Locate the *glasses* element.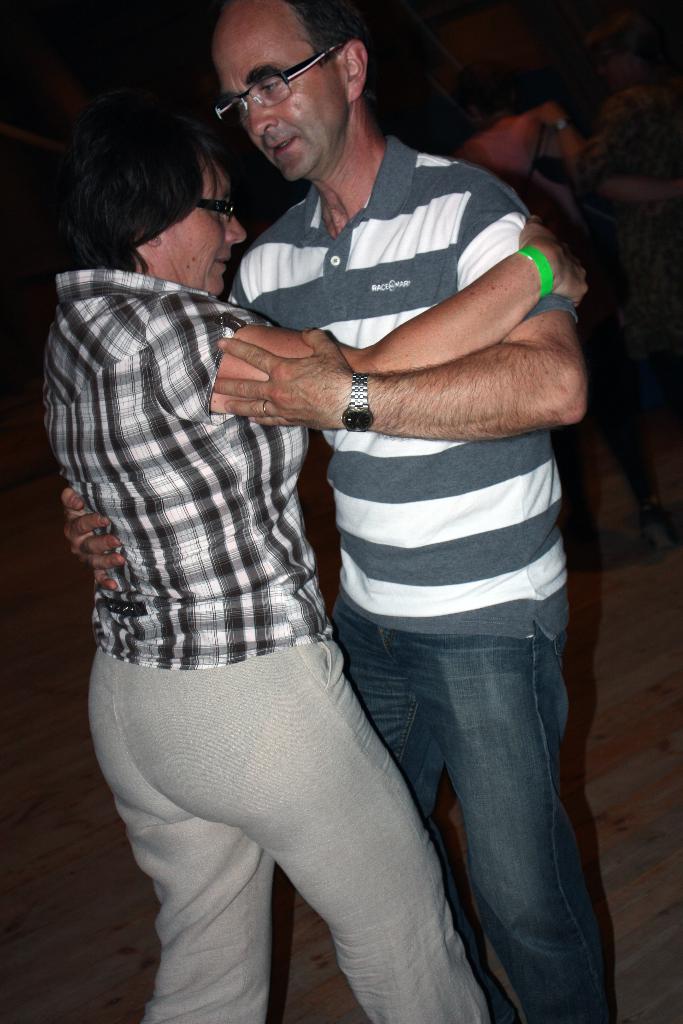
Element bbox: 208 48 356 100.
